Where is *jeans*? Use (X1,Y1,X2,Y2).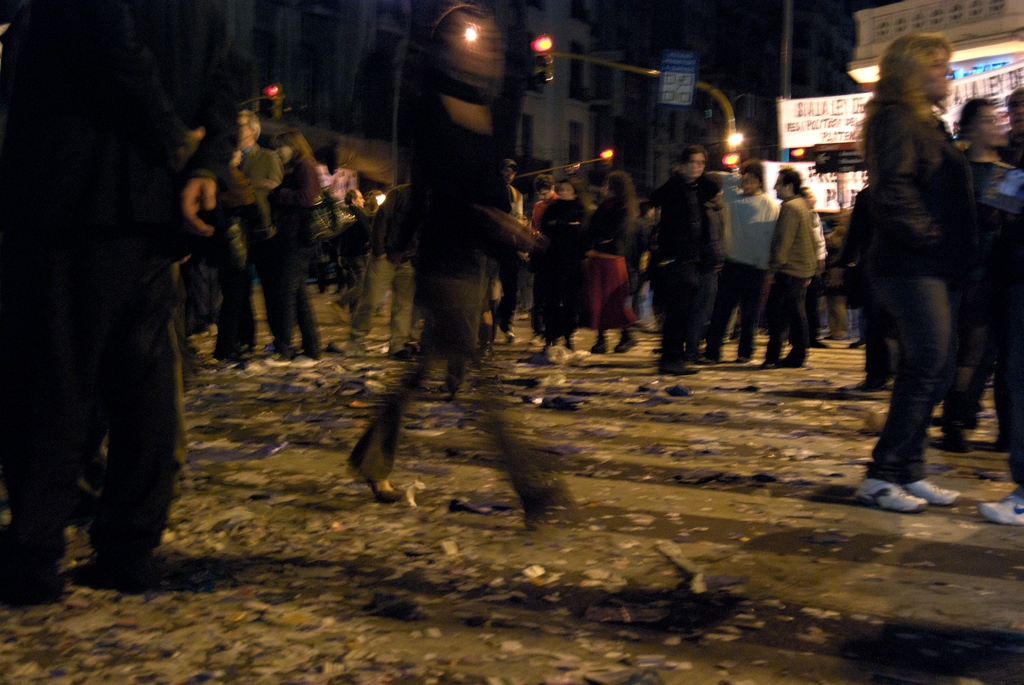
(774,276,808,355).
